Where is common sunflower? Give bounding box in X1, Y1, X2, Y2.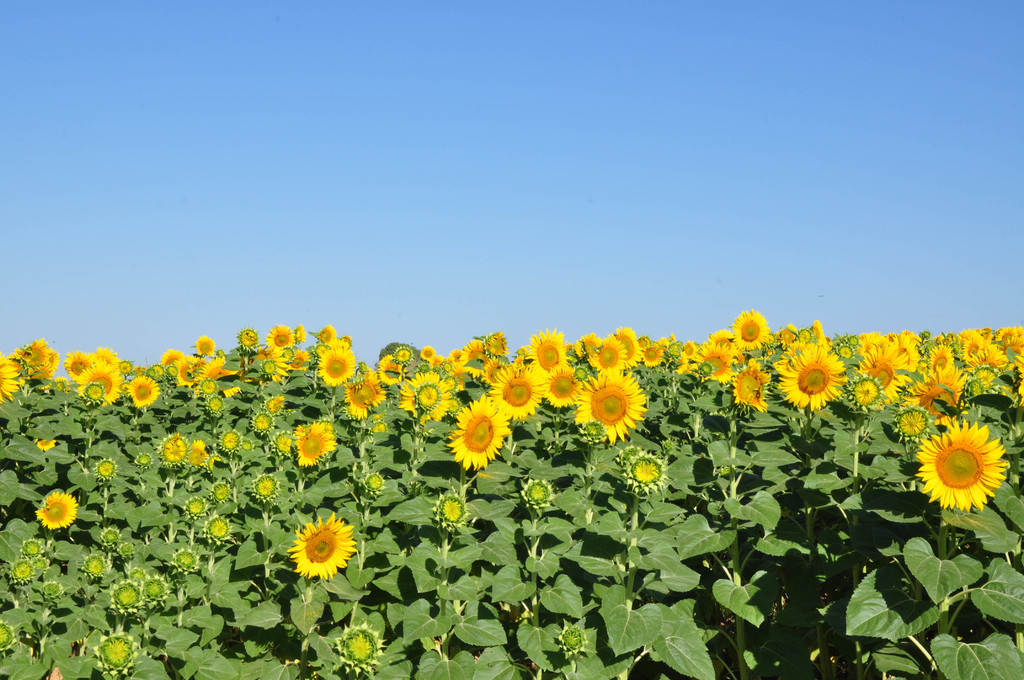
532, 328, 566, 384.
